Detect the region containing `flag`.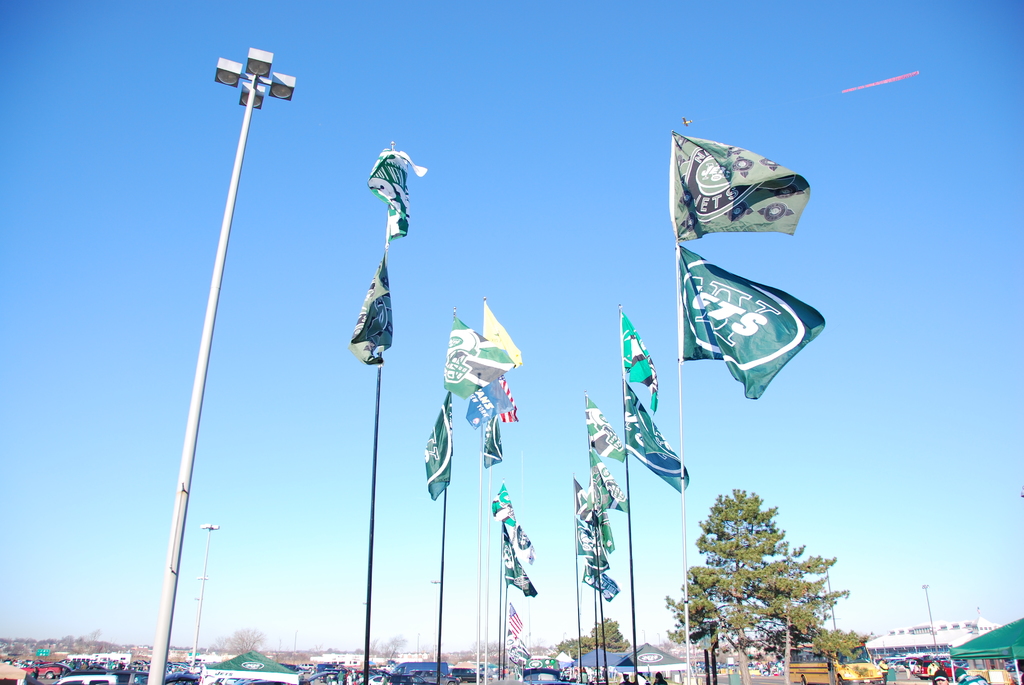
locate(621, 388, 692, 494).
